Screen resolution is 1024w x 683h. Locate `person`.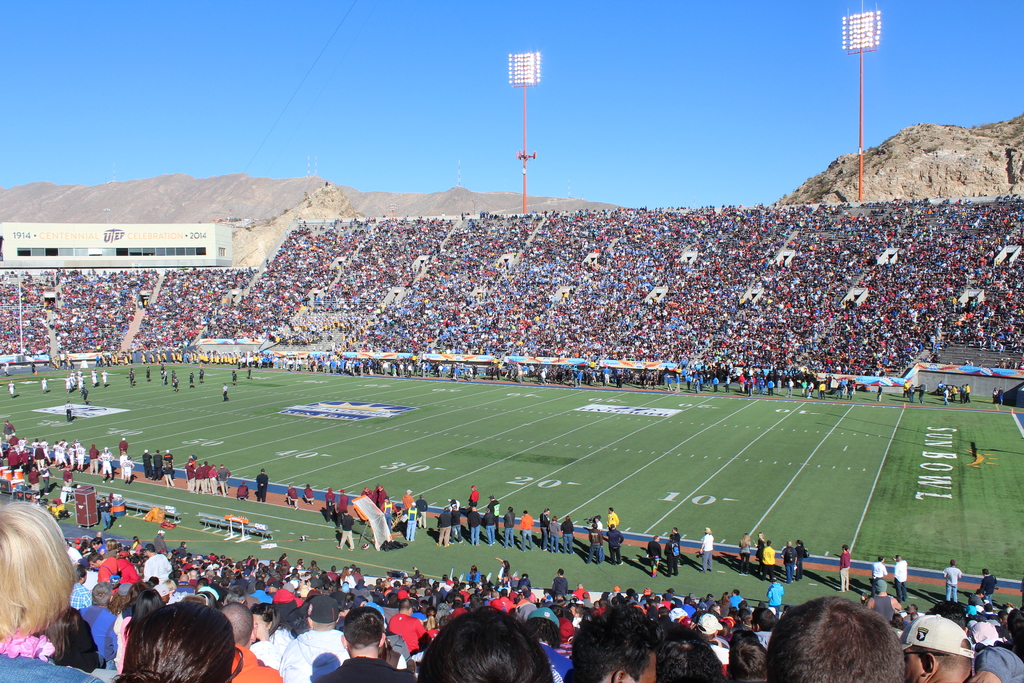
x1=1 y1=420 x2=17 y2=443.
